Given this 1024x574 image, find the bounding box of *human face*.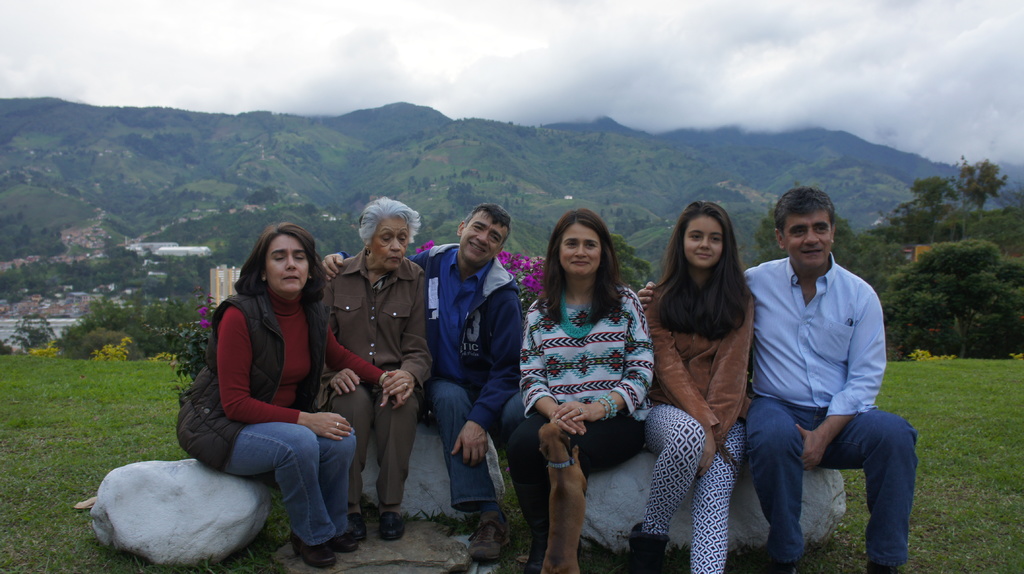
crop(461, 211, 509, 265).
